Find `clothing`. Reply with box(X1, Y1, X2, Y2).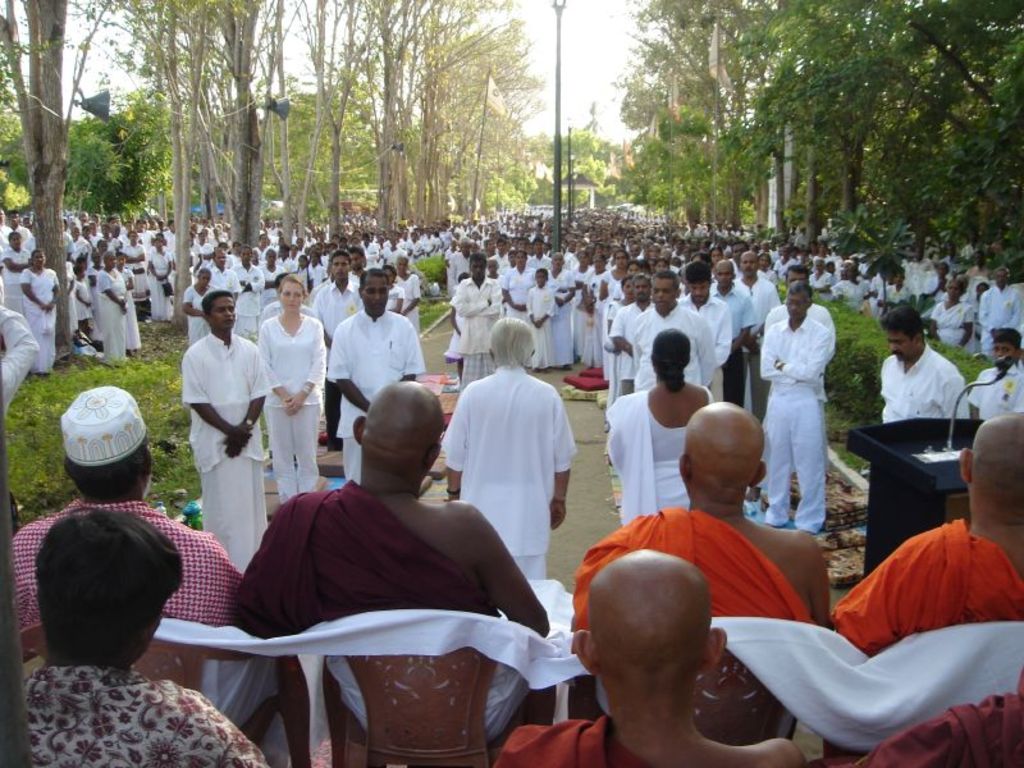
box(467, 279, 504, 374).
